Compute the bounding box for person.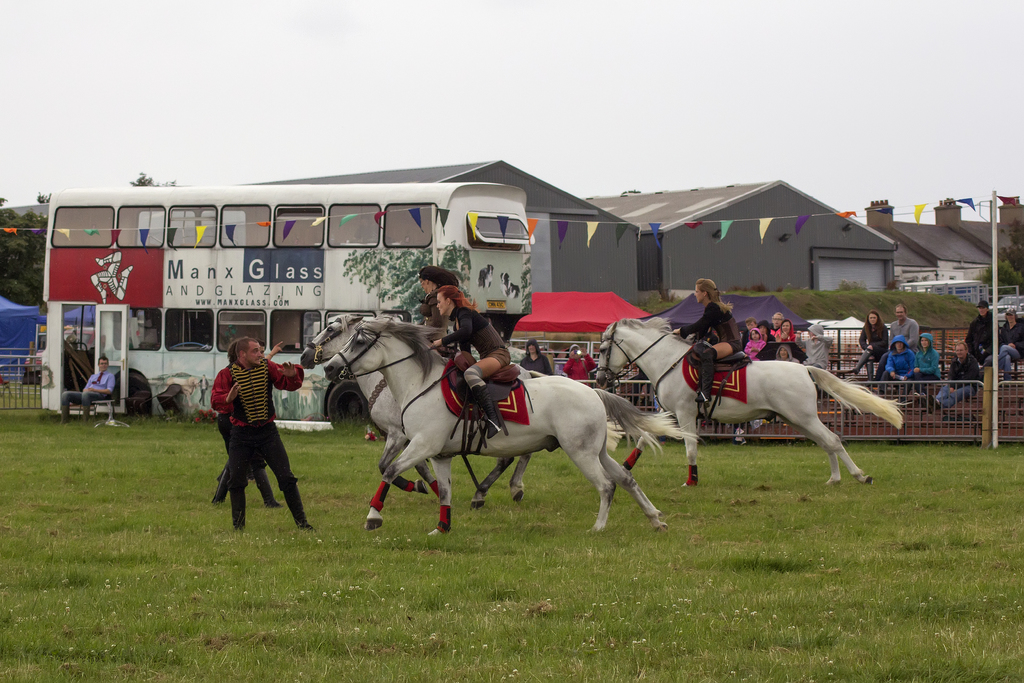
locate(916, 332, 977, 416).
